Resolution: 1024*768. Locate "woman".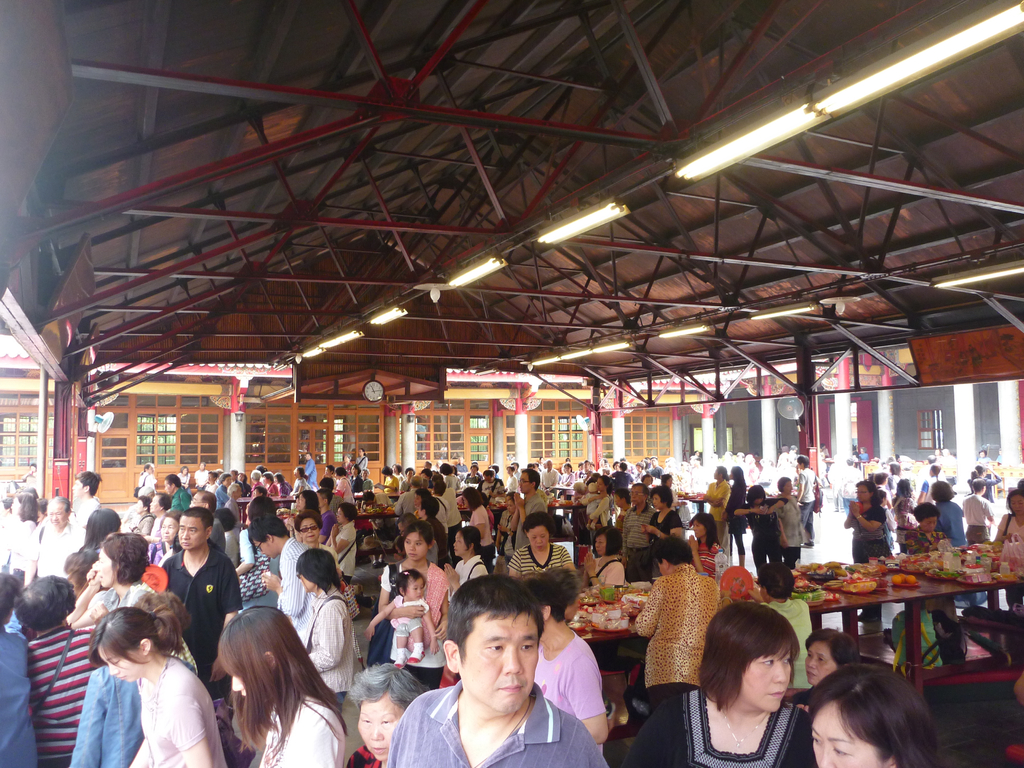
x1=177, y1=466, x2=190, y2=488.
